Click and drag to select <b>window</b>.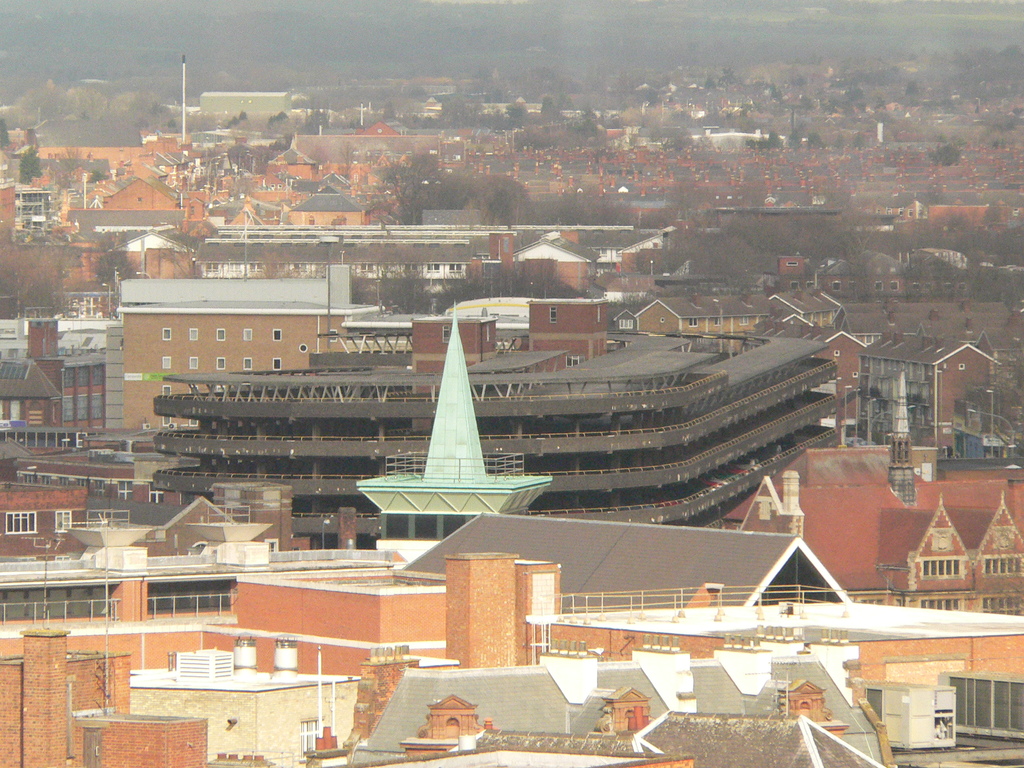
Selection: locate(925, 557, 961, 576).
